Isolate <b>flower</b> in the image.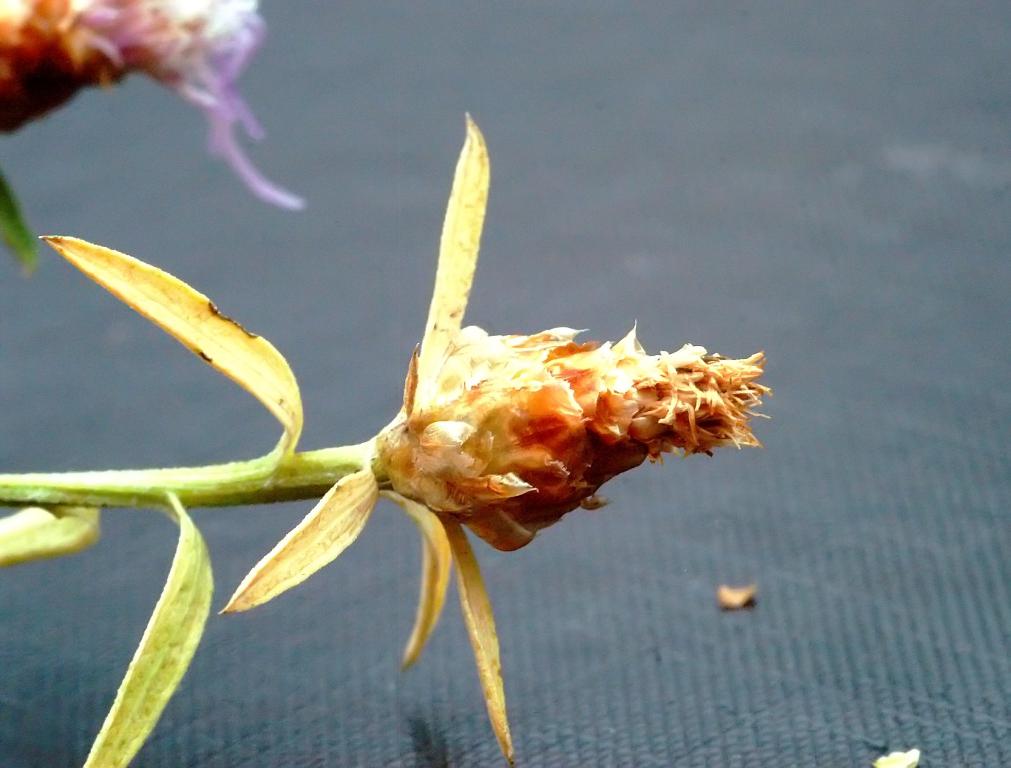
Isolated region: <bbox>220, 106, 768, 764</bbox>.
